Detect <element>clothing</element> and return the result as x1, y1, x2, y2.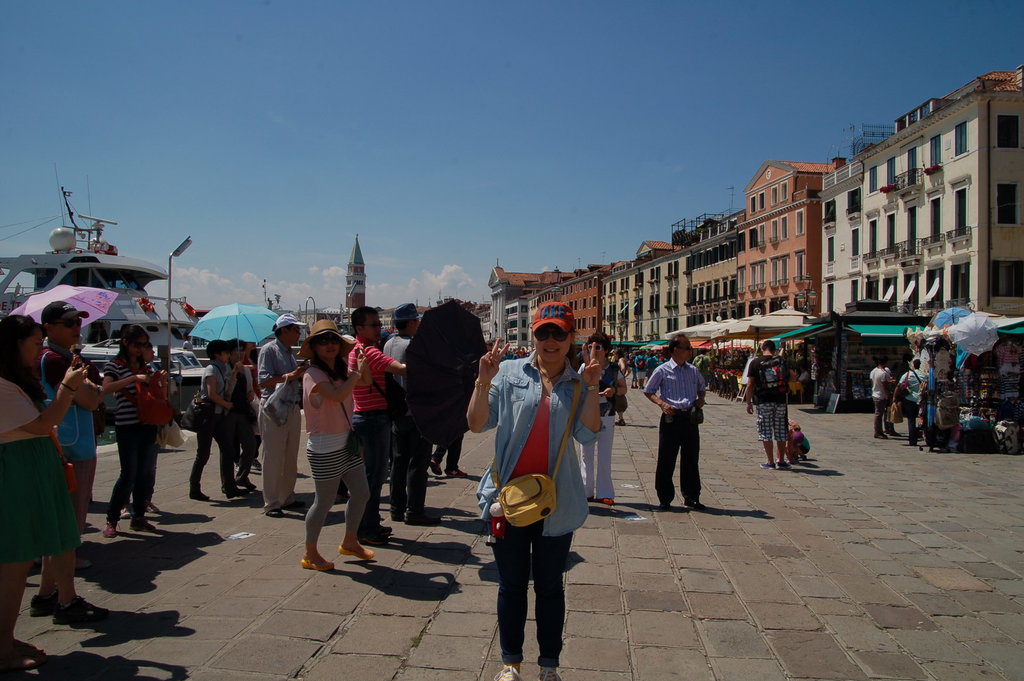
482, 332, 603, 662.
